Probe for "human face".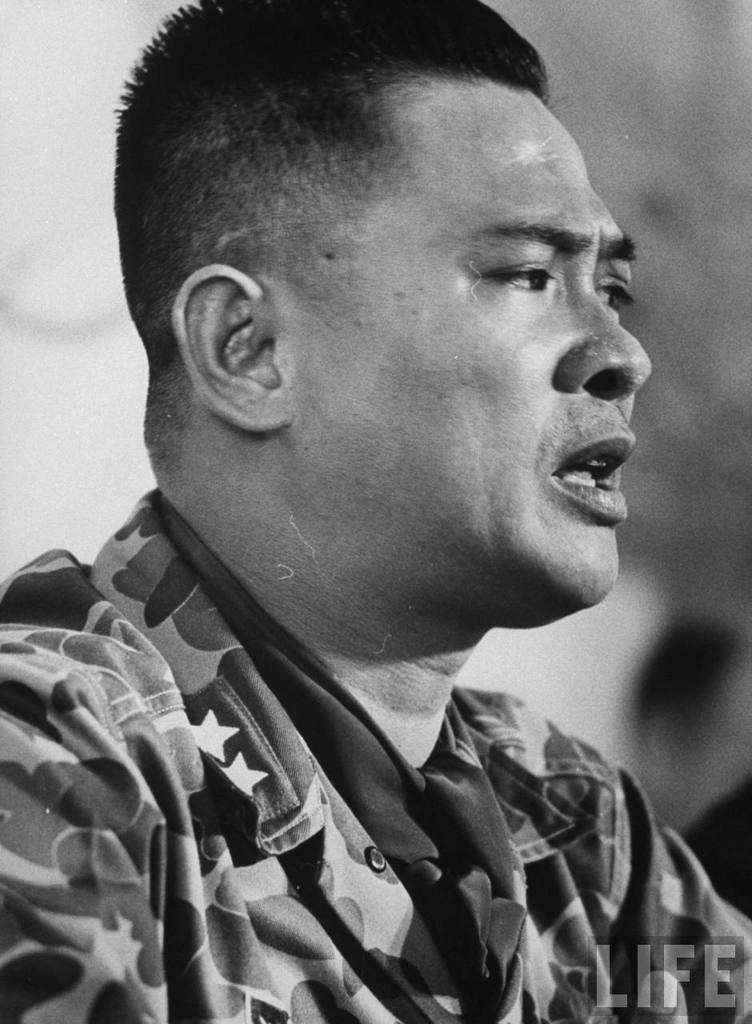
Probe result: Rect(289, 94, 652, 603).
